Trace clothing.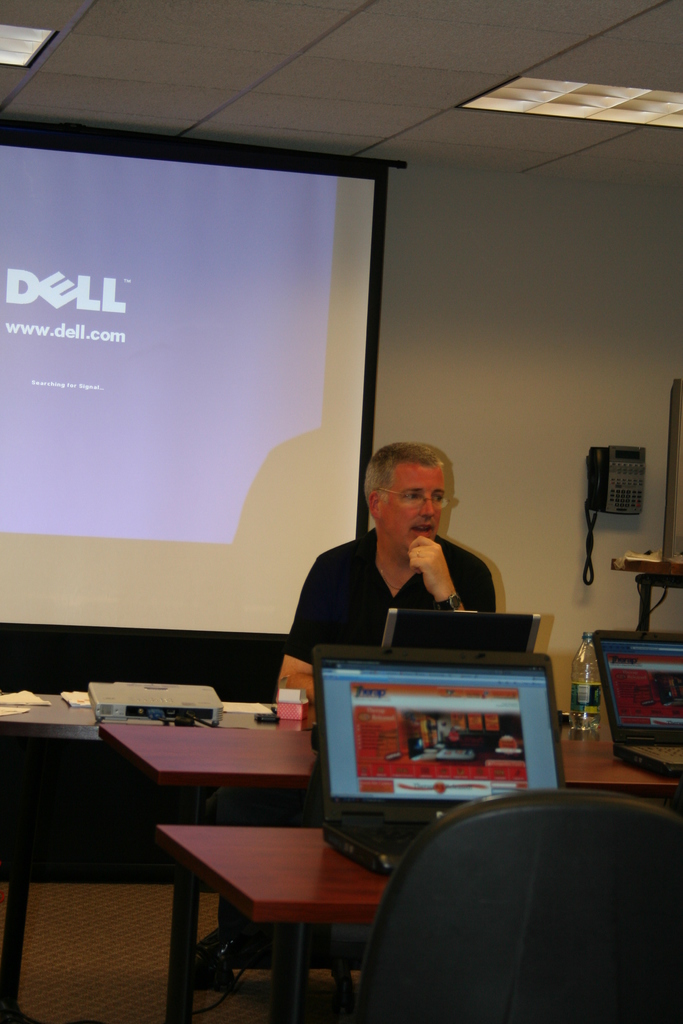
Traced to [x1=279, y1=458, x2=541, y2=690].
